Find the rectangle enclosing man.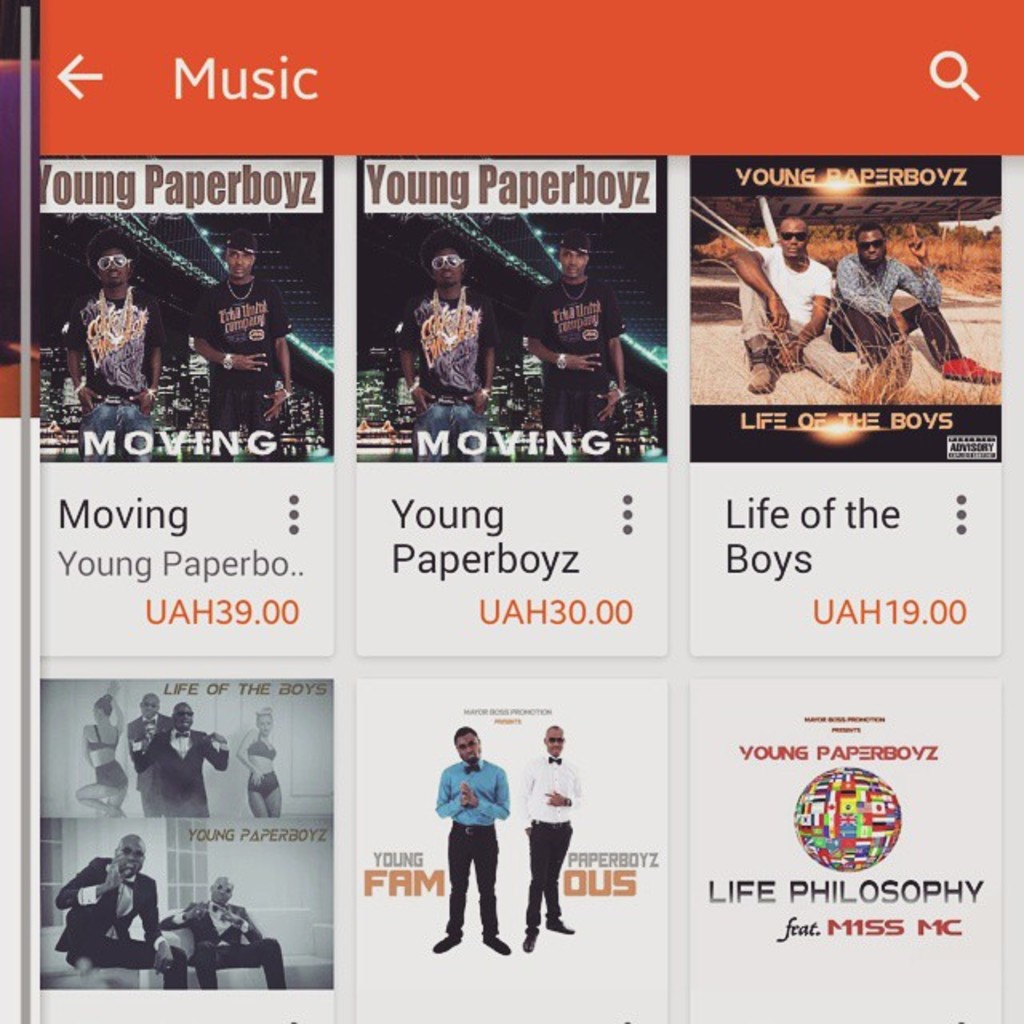
region(851, 218, 995, 395).
